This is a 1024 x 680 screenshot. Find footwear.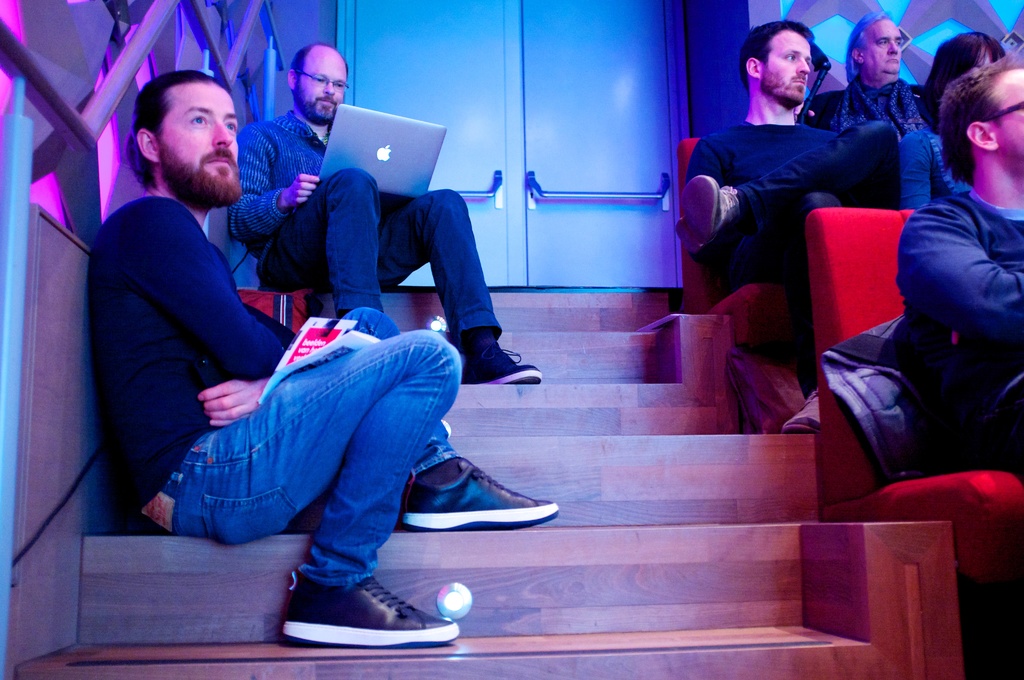
Bounding box: pyautogui.locateOnScreen(399, 458, 557, 534).
